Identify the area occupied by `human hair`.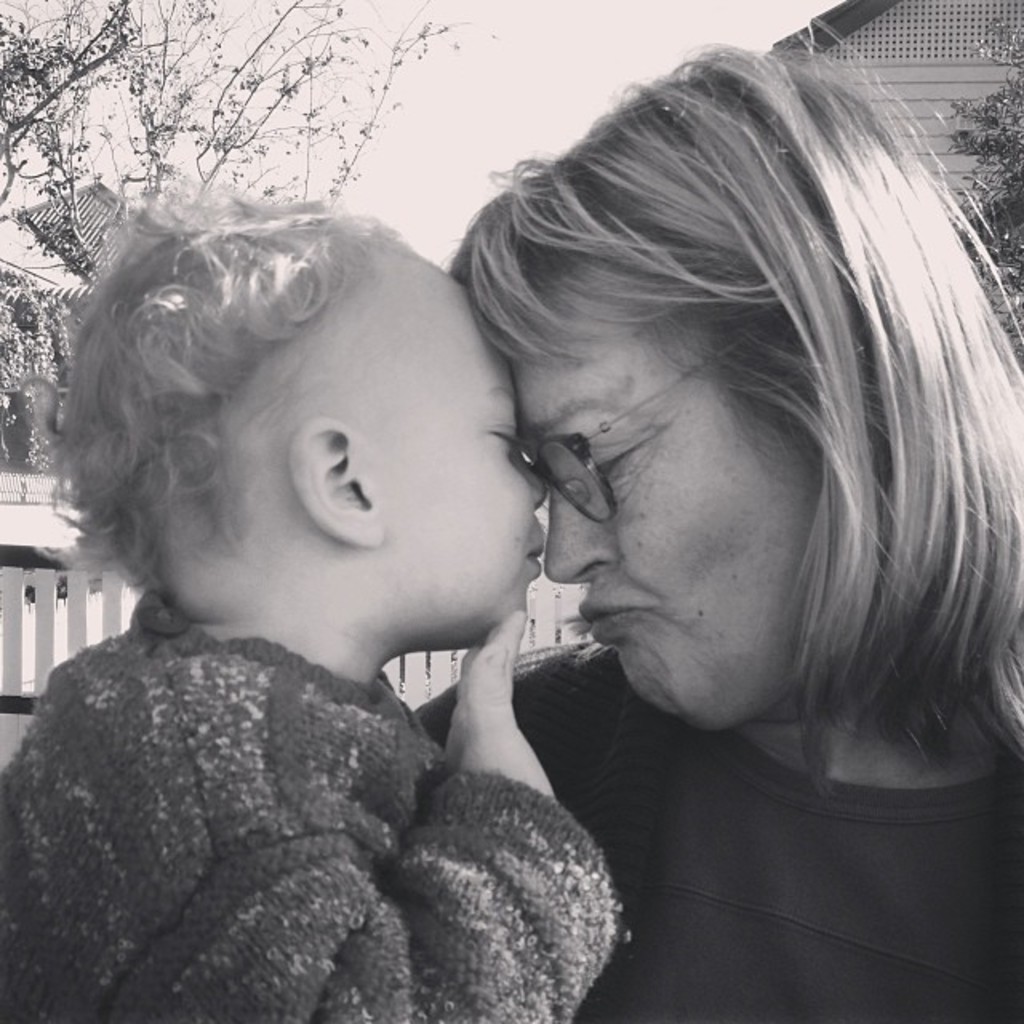
Area: bbox=(46, 181, 398, 587).
